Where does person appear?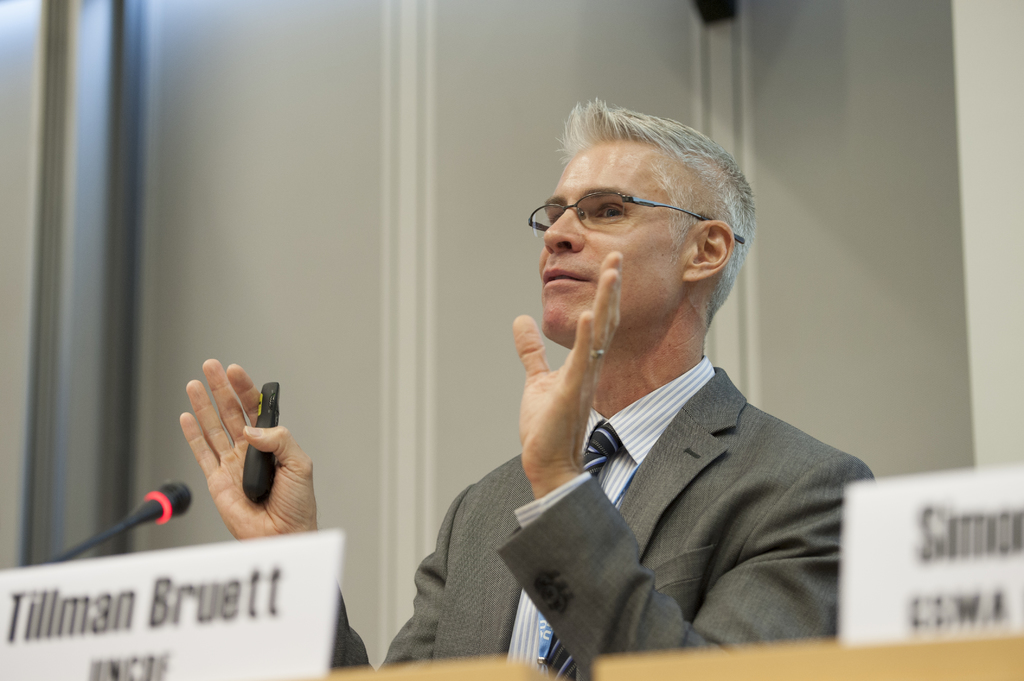
Appears at region(177, 91, 874, 680).
